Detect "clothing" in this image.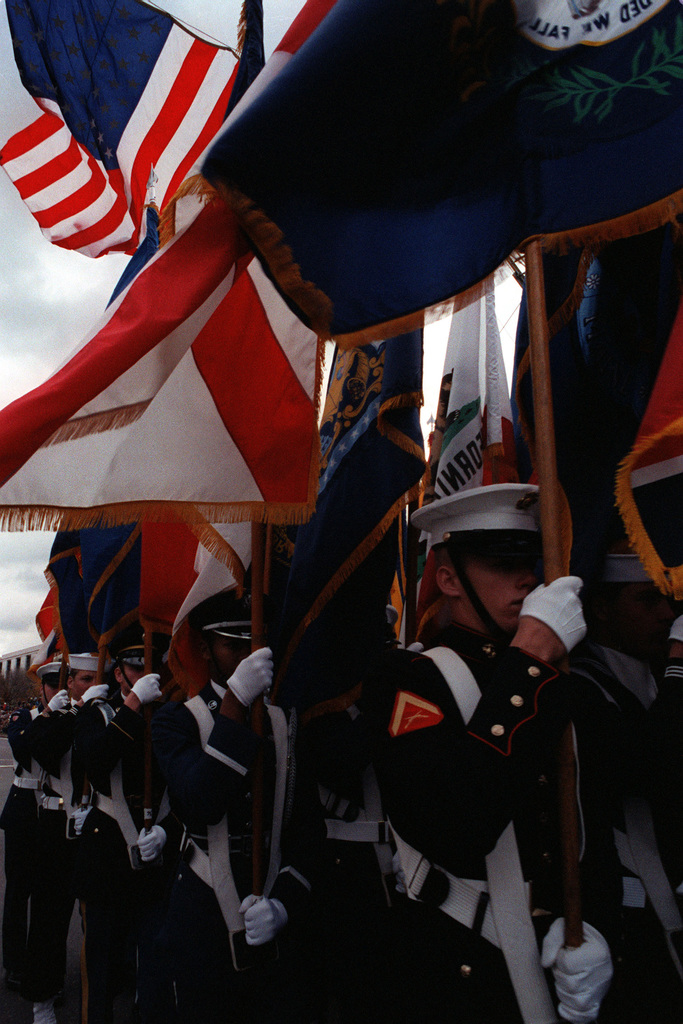
Detection: pyautogui.locateOnScreen(62, 705, 162, 1023).
